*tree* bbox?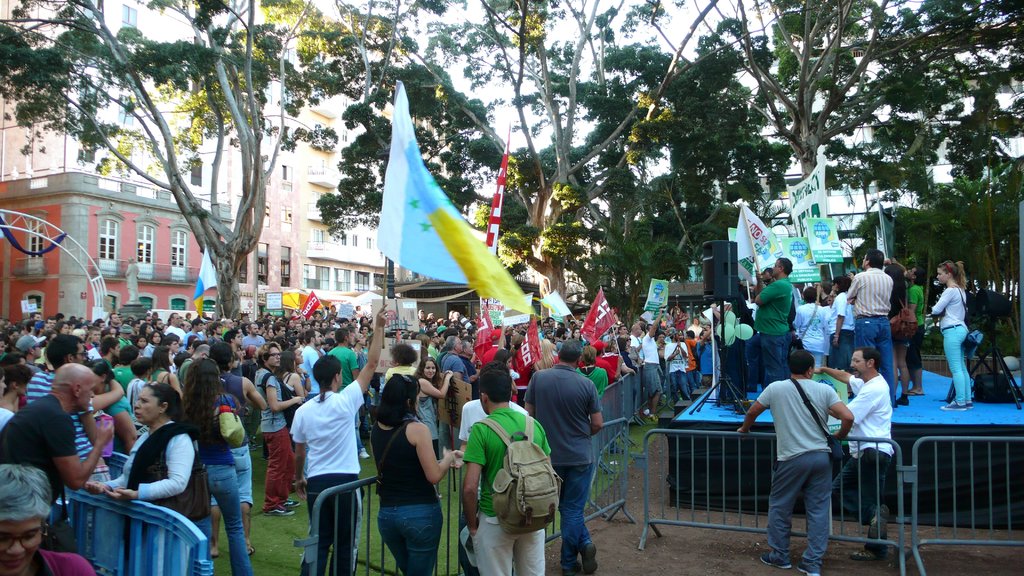
Rect(309, 0, 721, 296)
